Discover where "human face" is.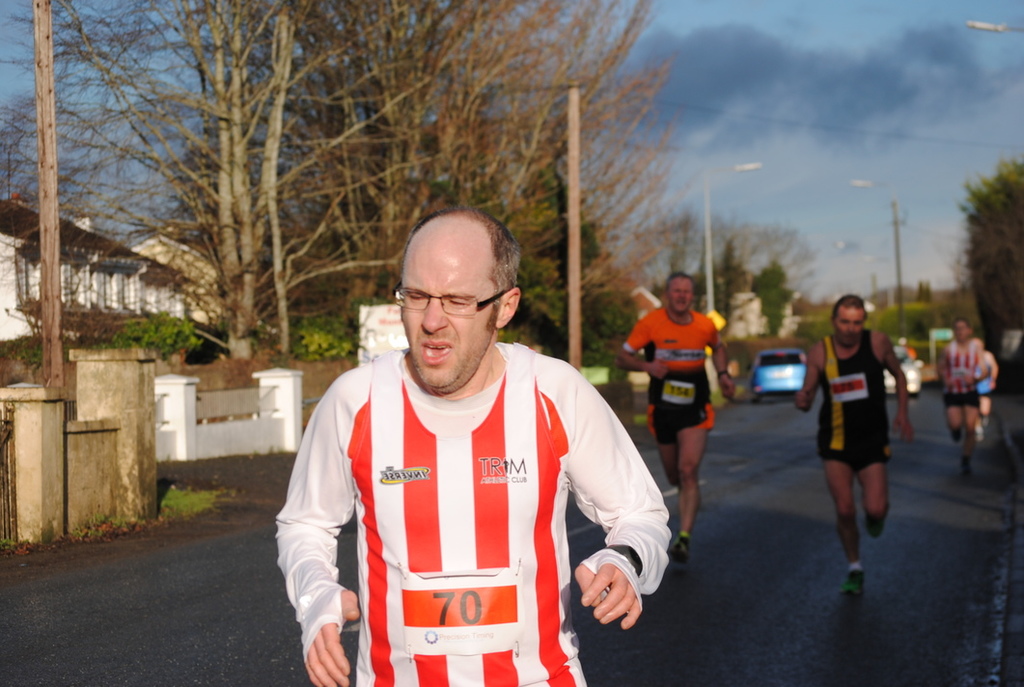
Discovered at [835, 305, 867, 350].
